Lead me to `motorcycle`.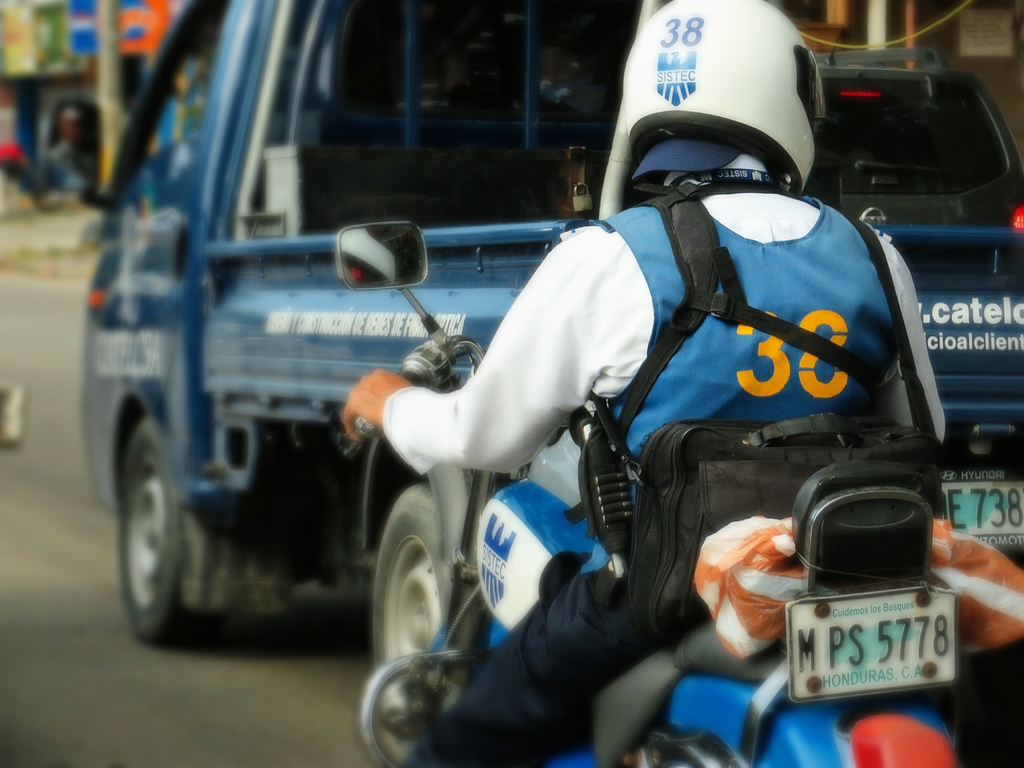
Lead to select_region(355, 86, 982, 767).
